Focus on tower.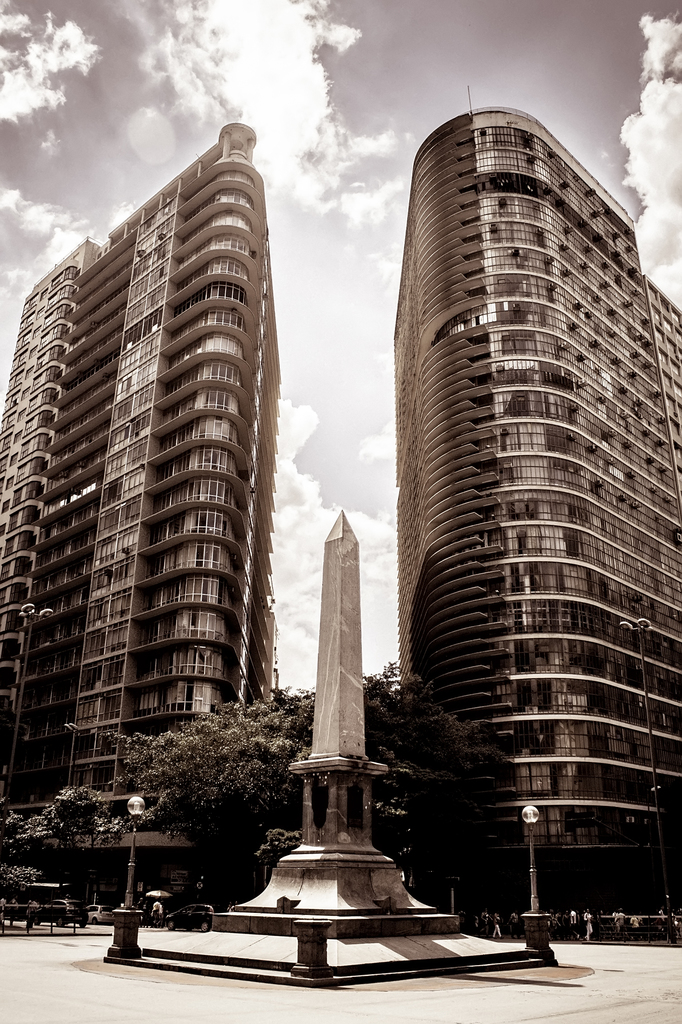
Focused at pyautogui.locateOnScreen(386, 67, 660, 847).
